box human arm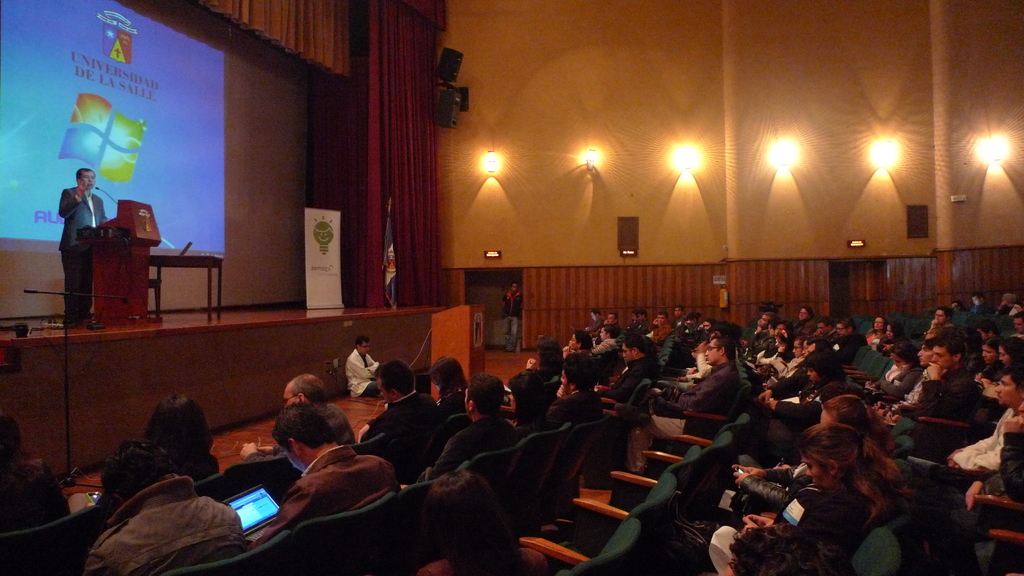
695, 323, 707, 332
